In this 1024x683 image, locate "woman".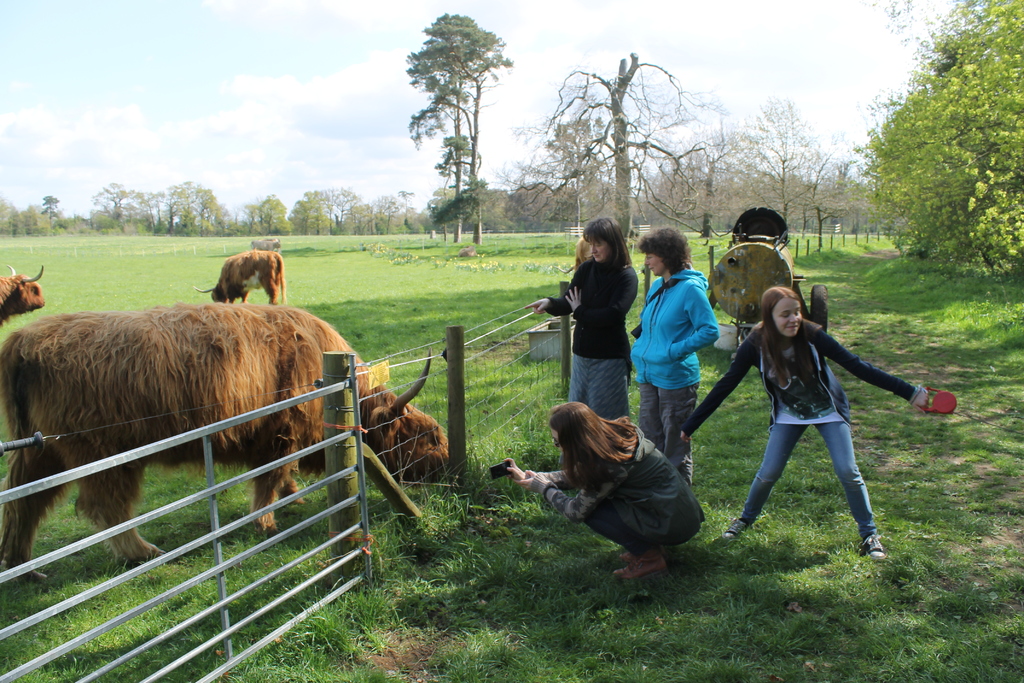
Bounding box: <box>525,216,639,472</box>.
